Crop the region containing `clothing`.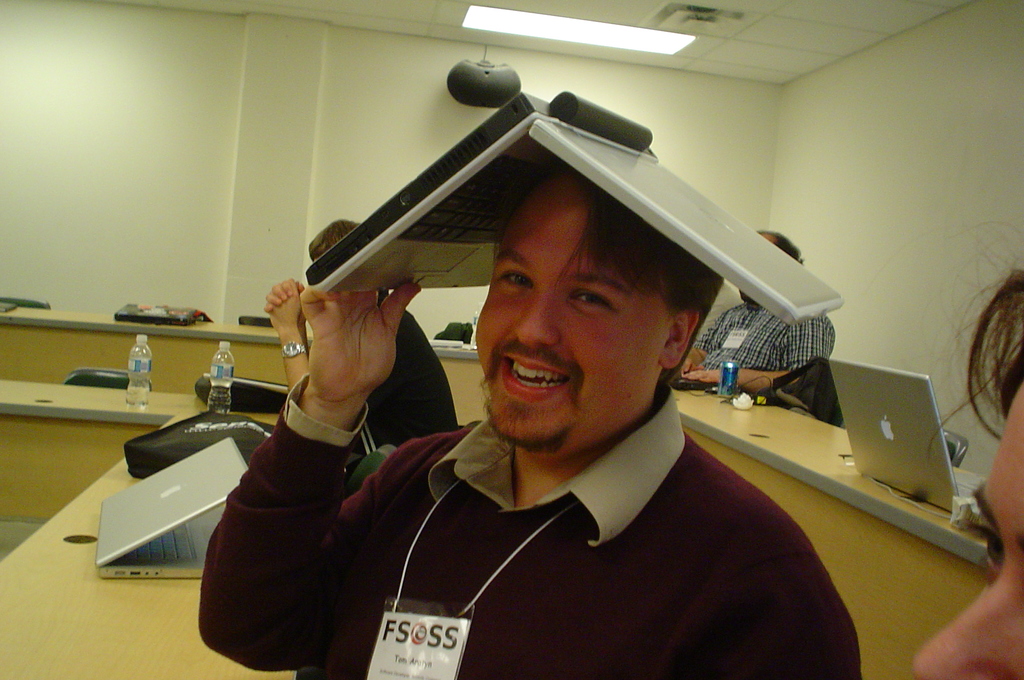
Crop region: 694, 302, 834, 369.
